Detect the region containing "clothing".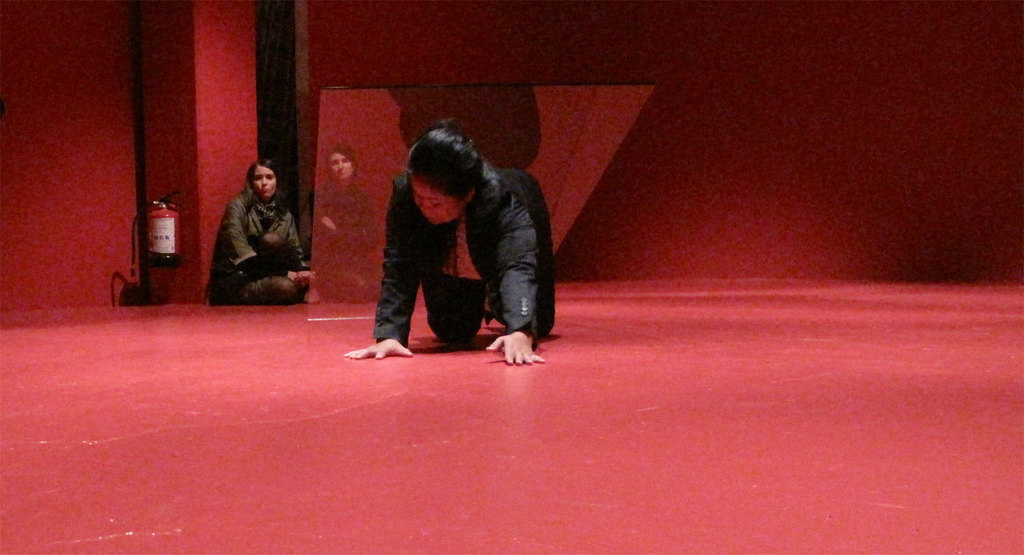
211 187 303 301.
